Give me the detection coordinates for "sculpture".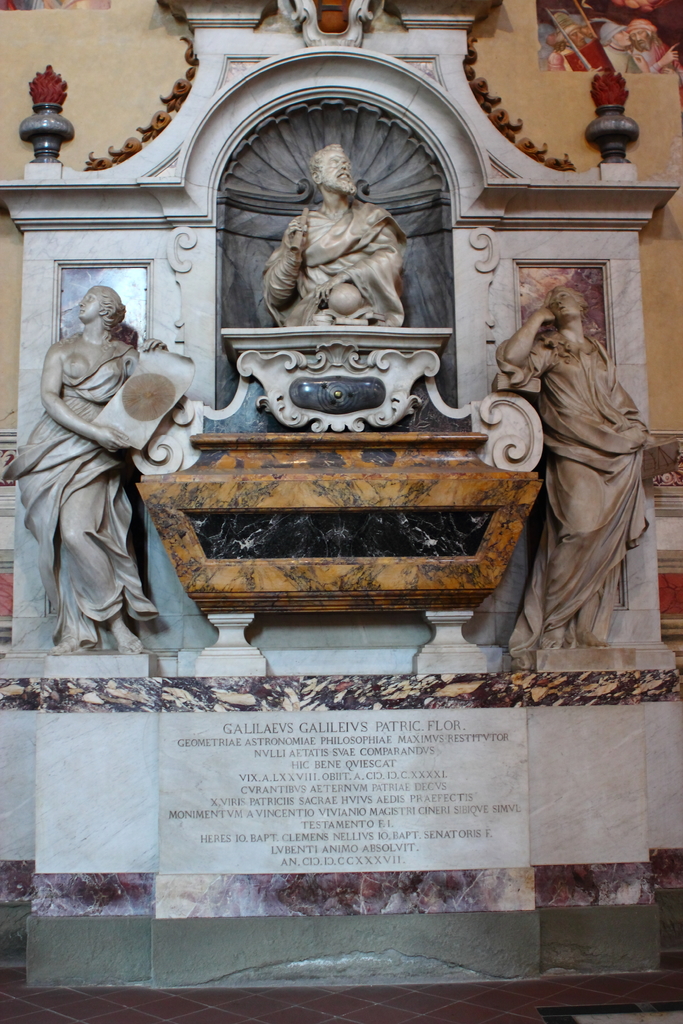
<box>258,132,419,330</box>.
